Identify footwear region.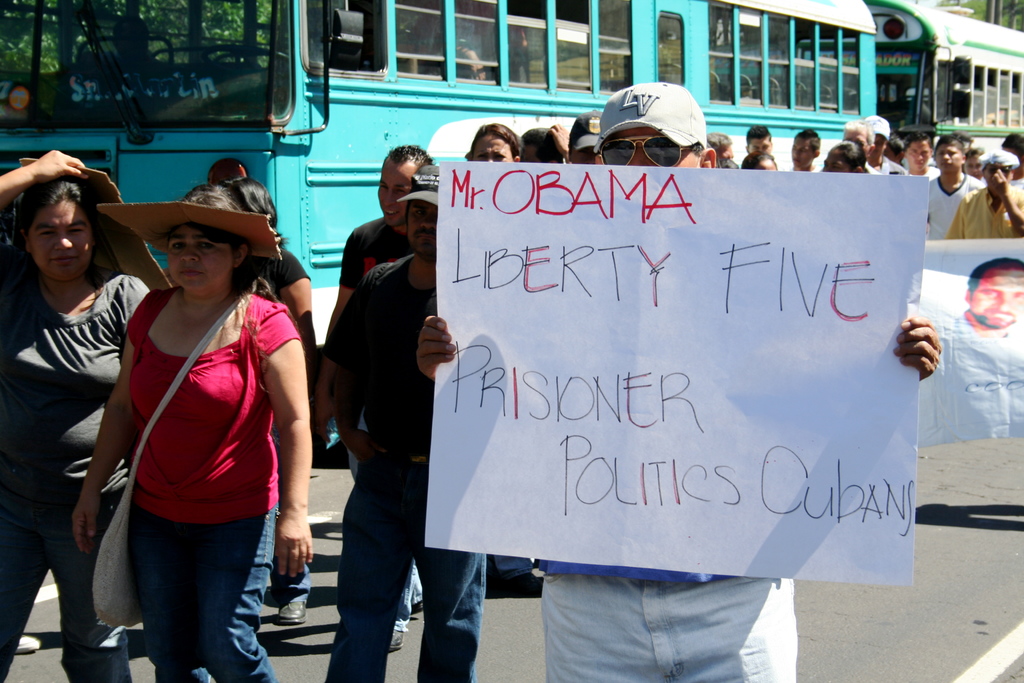
Region: bbox=[13, 633, 42, 655].
